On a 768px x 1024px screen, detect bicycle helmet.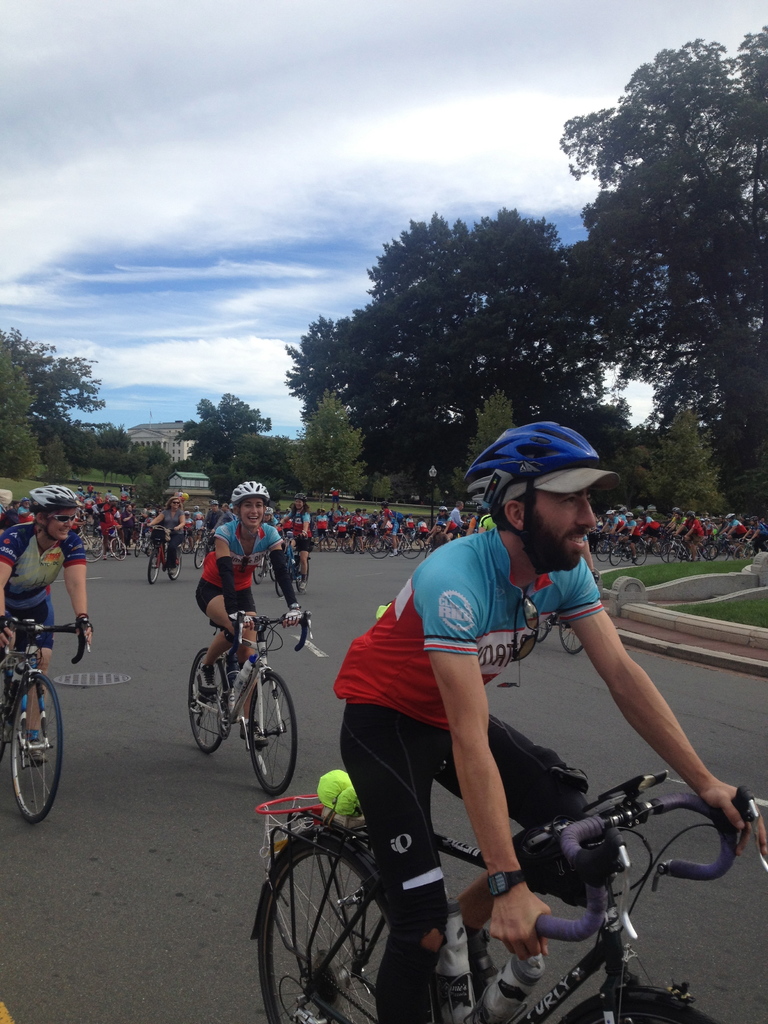
<bbox>28, 484, 79, 512</bbox>.
